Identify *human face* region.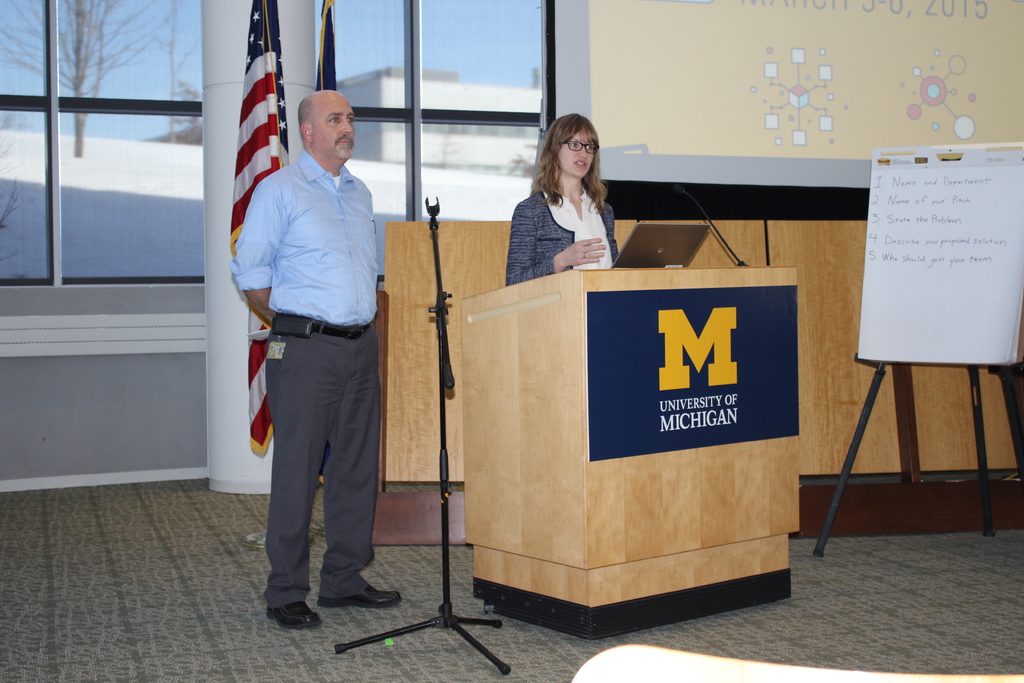
Region: <box>562,130,592,175</box>.
